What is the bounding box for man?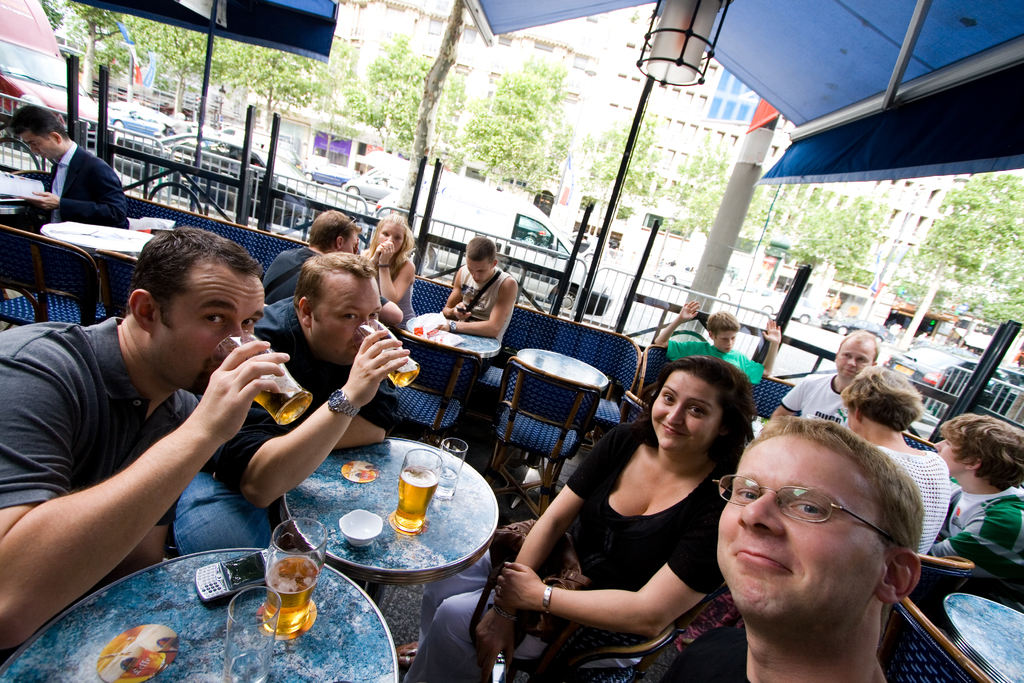
pyautogui.locateOnScreen(676, 415, 961, 682).
